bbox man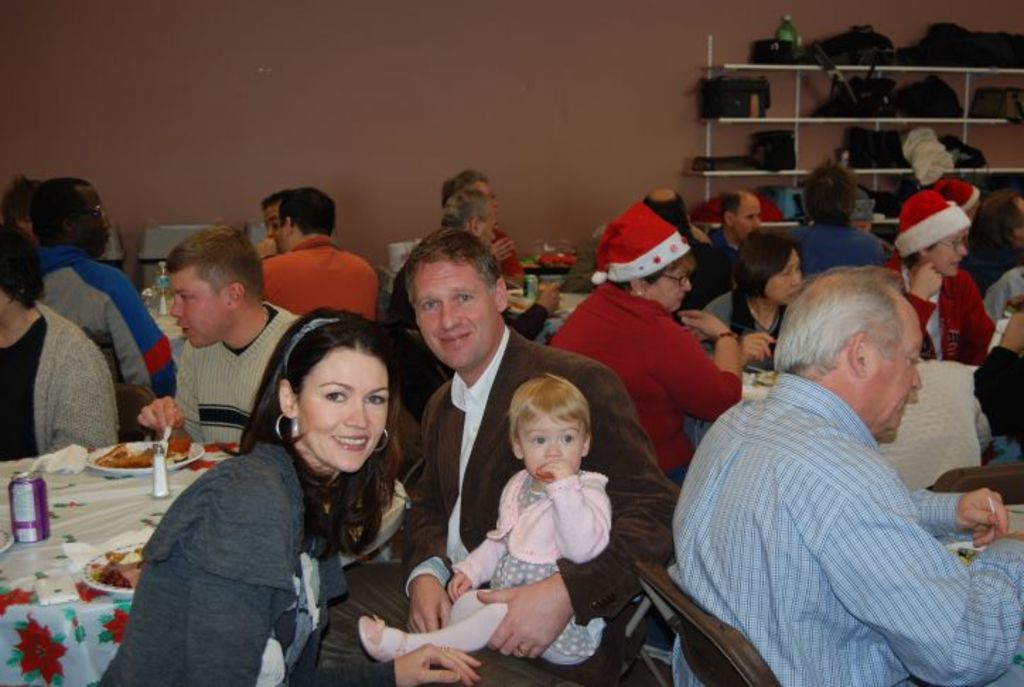
bbox=(38, 178, 175, 400)
